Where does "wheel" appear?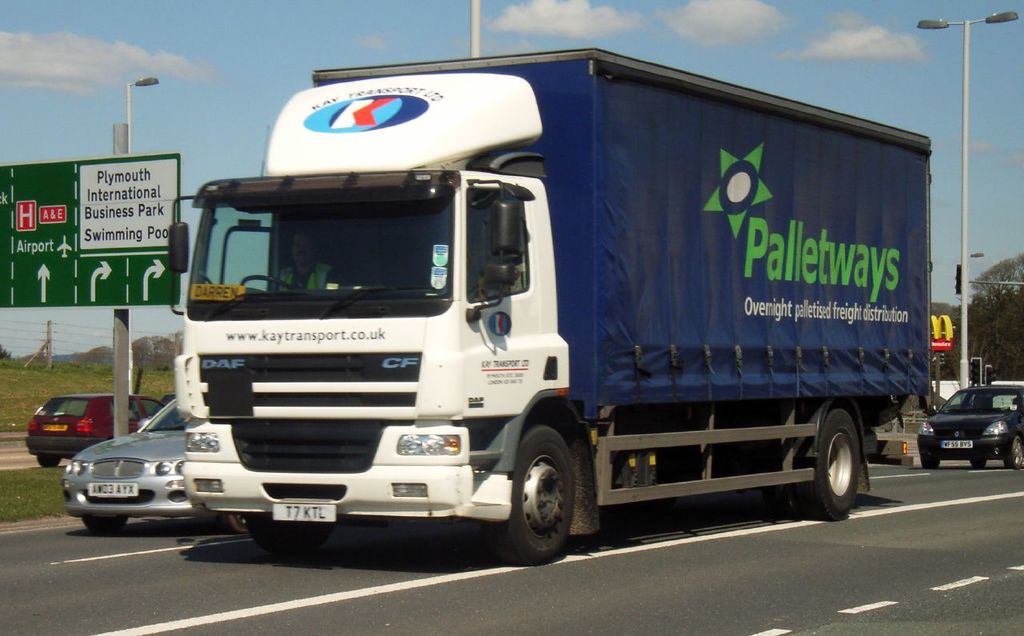
Appears at bbox(969, 458, 987, 470).
